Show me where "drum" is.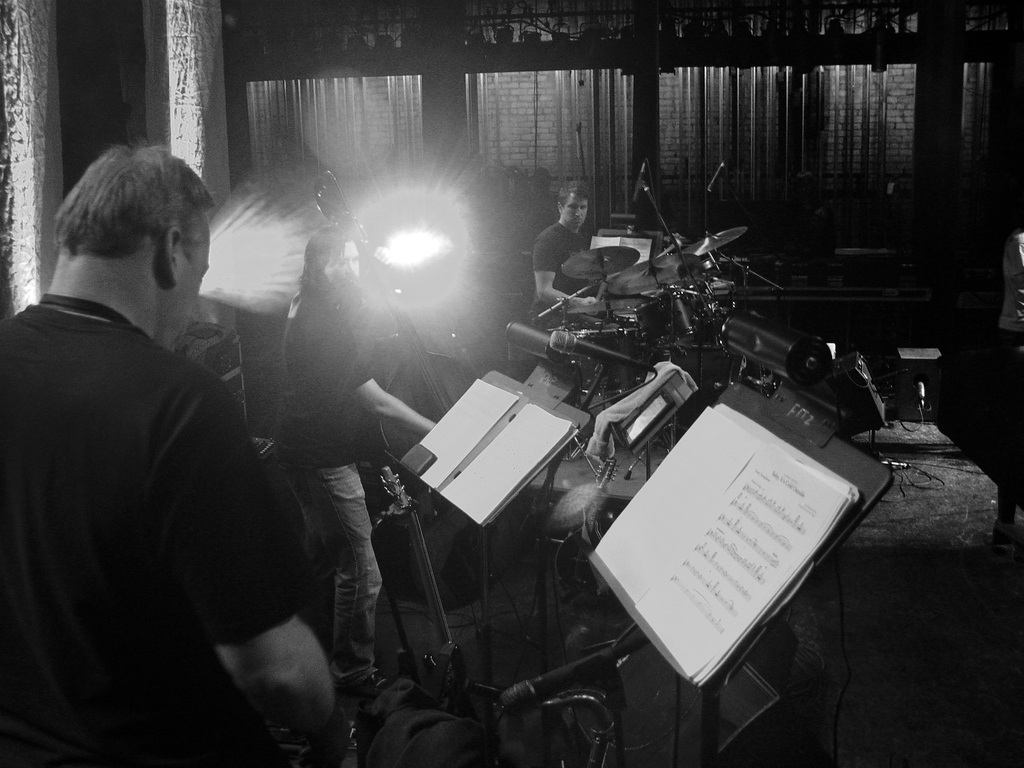
"drum" is at crop(565, 329, 637, 390).
